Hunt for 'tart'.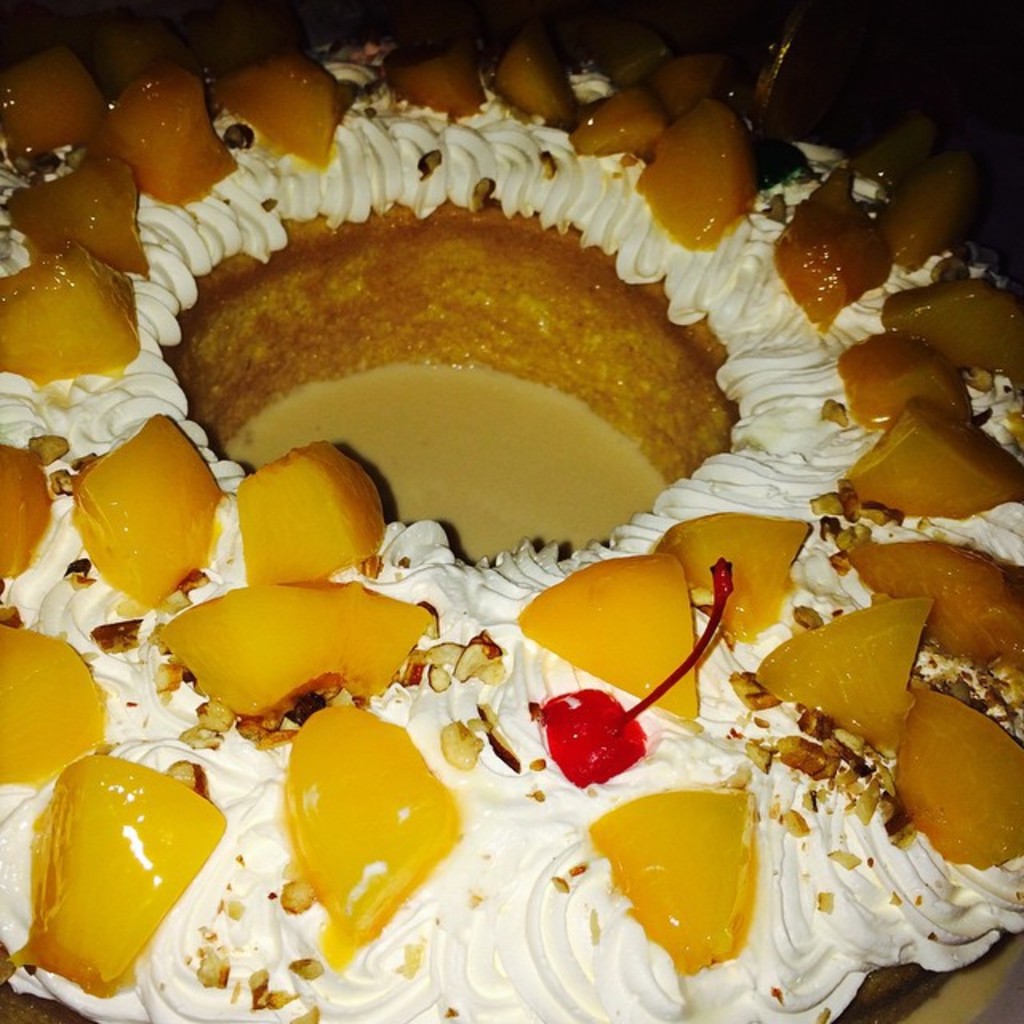
Hunted down at <region>8, 90, 1014, 966</region>.
